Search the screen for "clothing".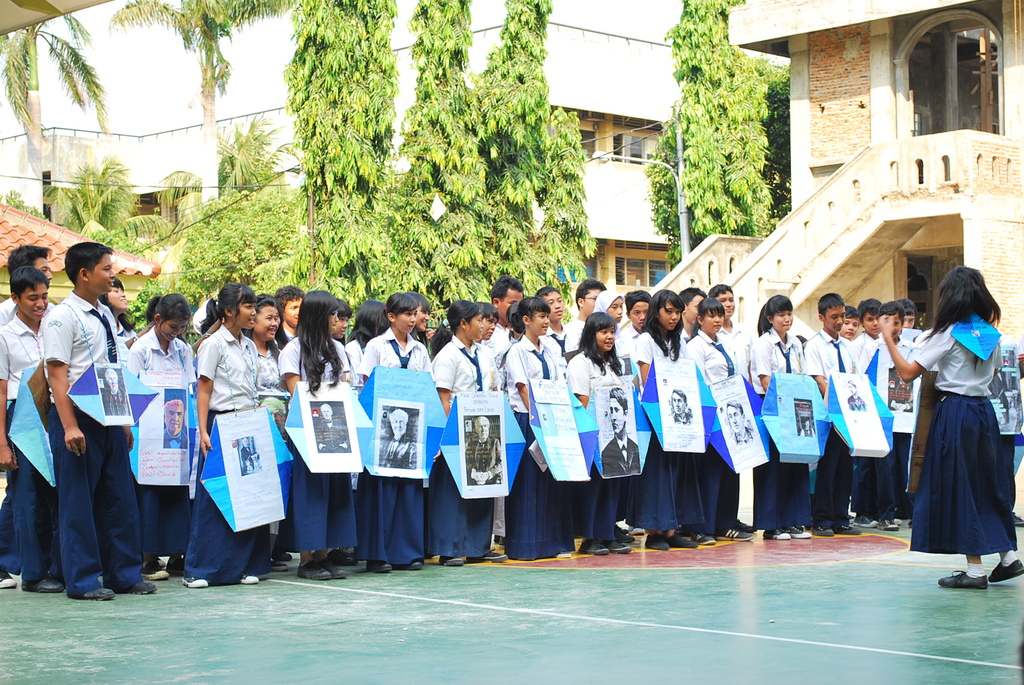
Found at (x1=362, y1=326, x2=432, y2=381).
